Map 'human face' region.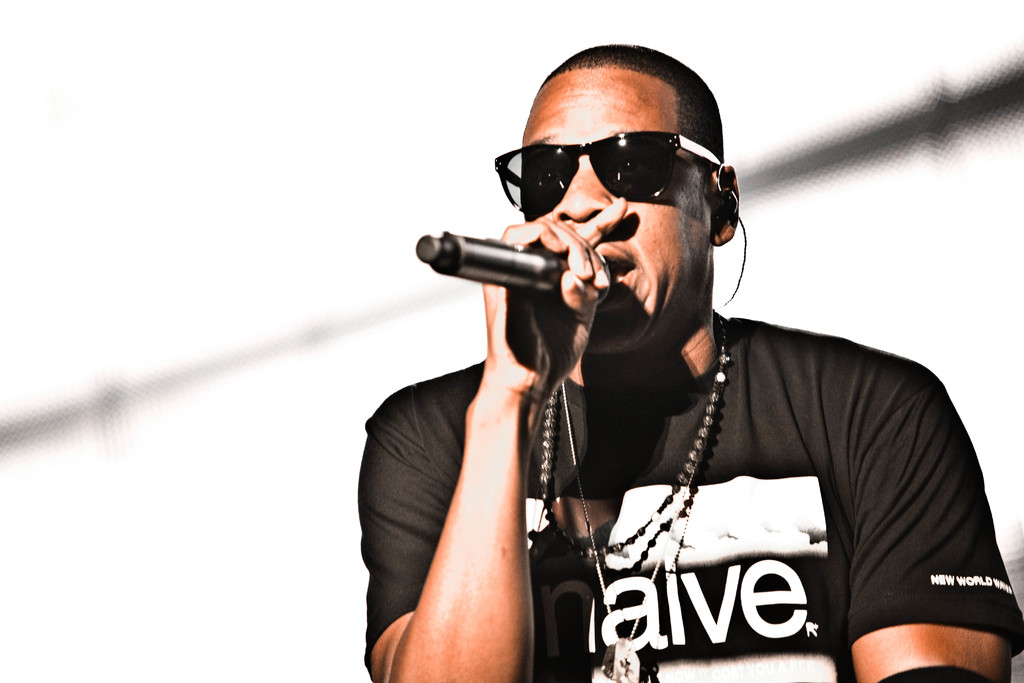
Mapped to <bbox>517, 67, 685, 346</bbox>.
